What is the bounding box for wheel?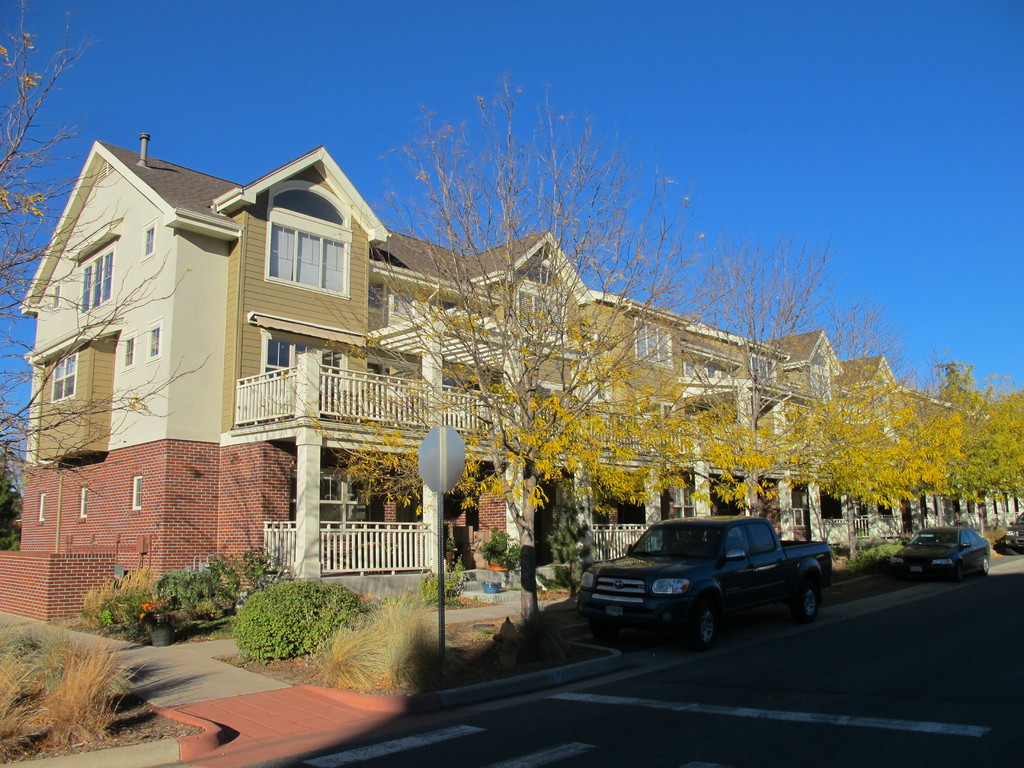
x1=696 y1=602 x2=723 y2=644.
